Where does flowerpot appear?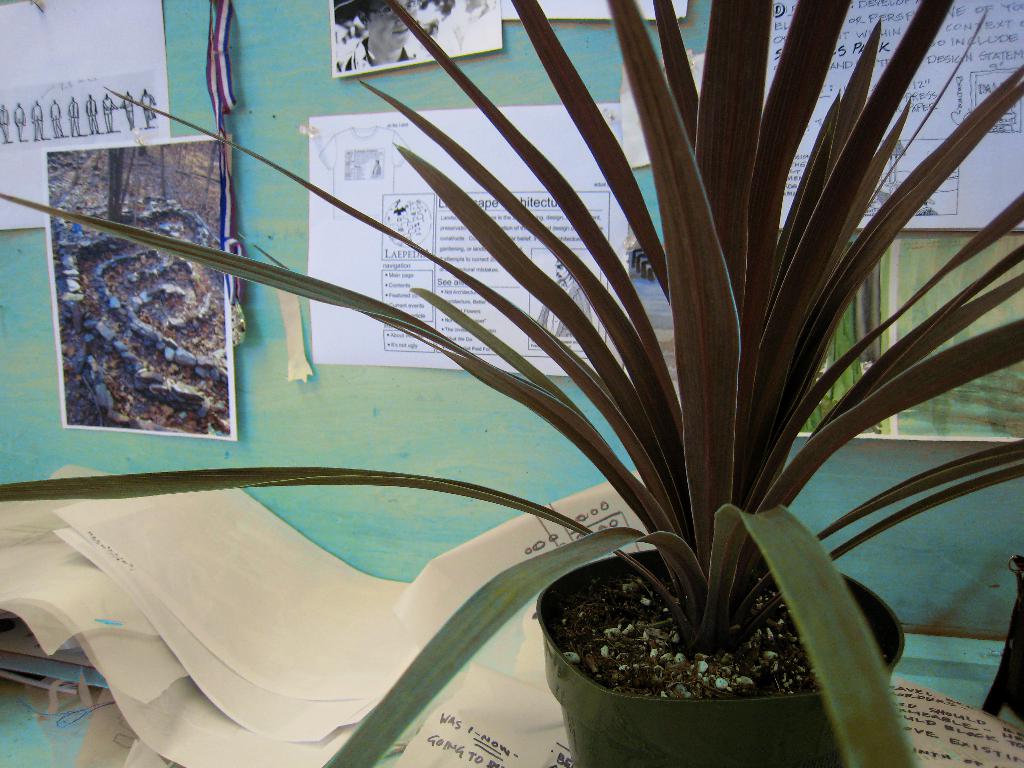
Appears at crop(536, 553, 886, 747).
